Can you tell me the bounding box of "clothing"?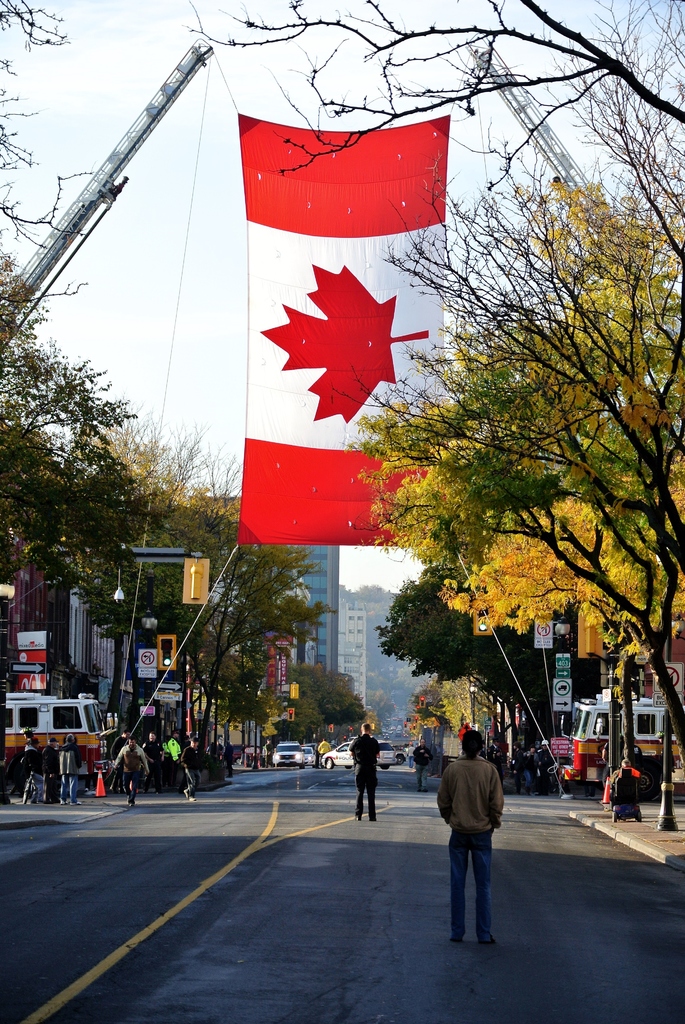
region(169, 735, 197, 798).
